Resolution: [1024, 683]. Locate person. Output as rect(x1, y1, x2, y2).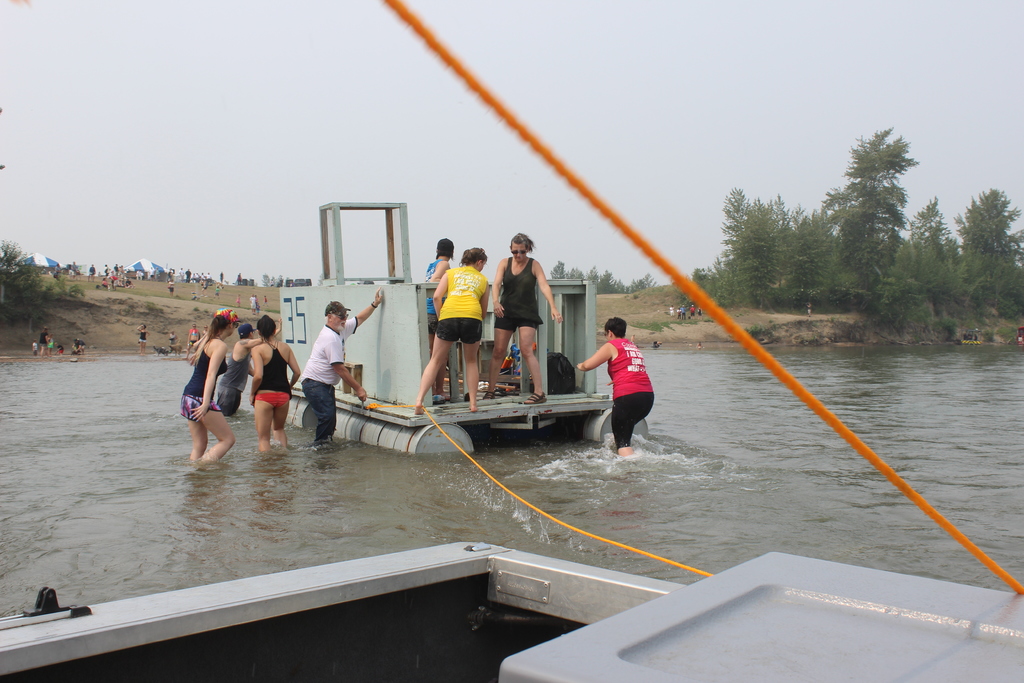
rect(42, 327, 48, 354).
